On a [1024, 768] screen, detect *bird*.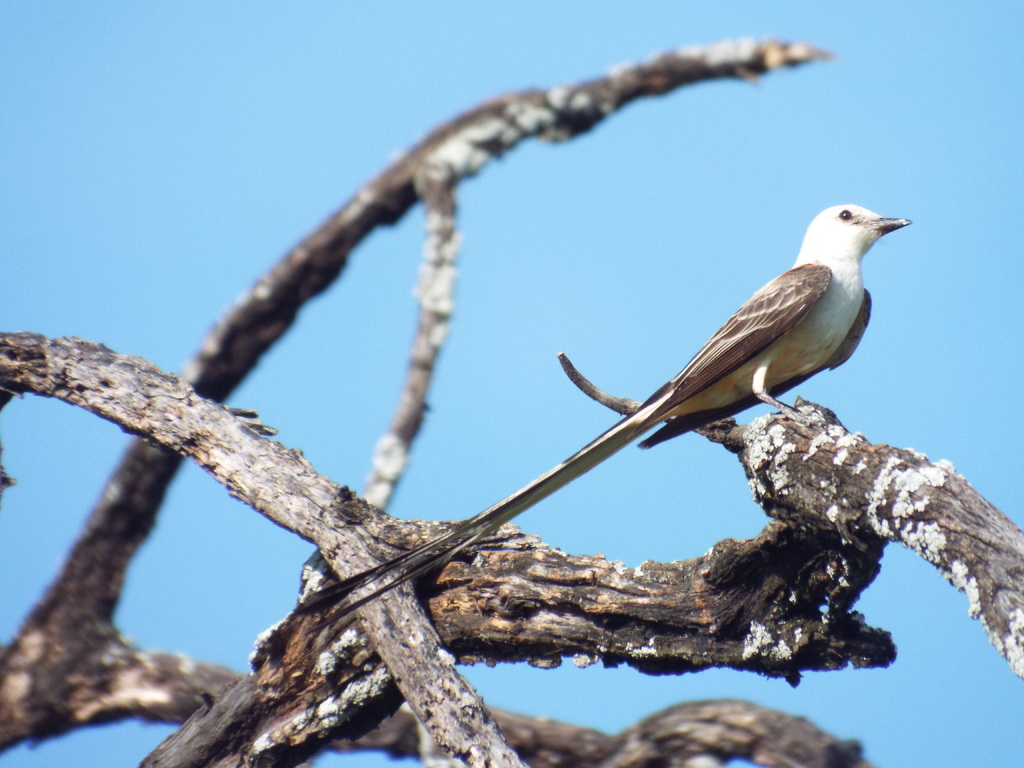
box(287, 198, 916, 650).
